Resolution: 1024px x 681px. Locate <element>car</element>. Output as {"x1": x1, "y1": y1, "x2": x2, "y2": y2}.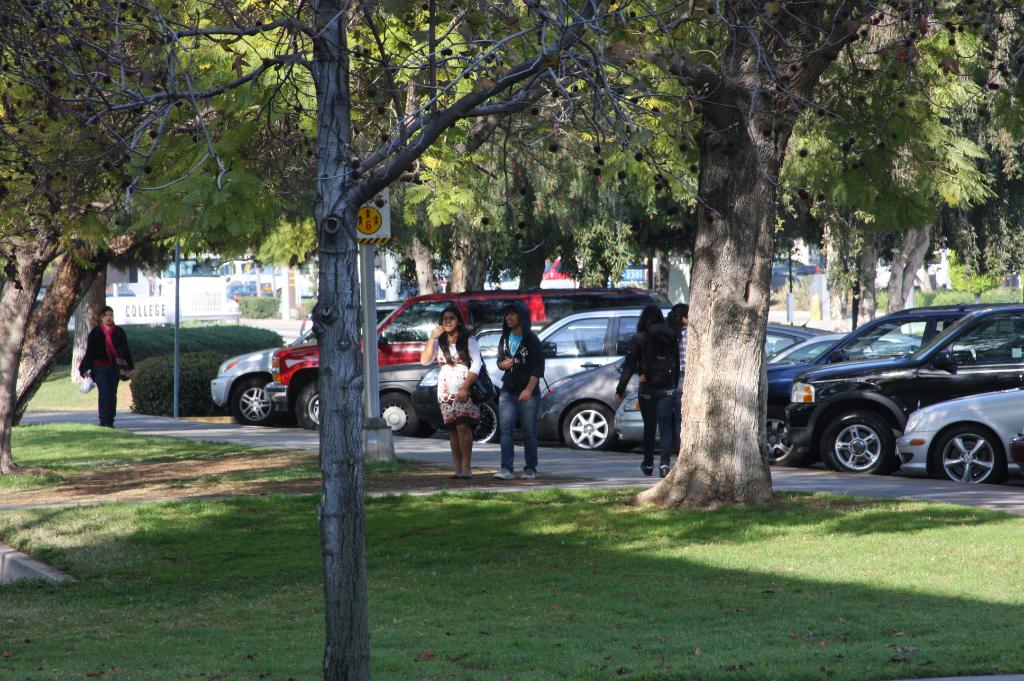
{"x1": 207, "y1": 303, "x2": 441, "y2": 421}.
